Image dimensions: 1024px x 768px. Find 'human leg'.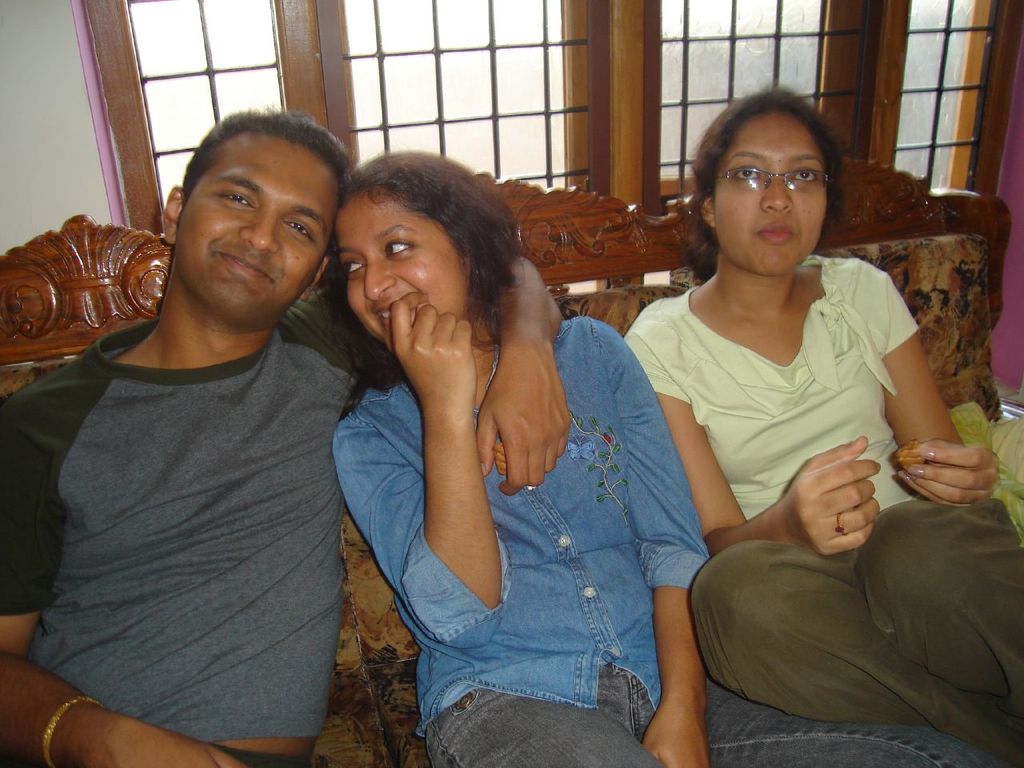
{"x1": 693, "y1": 533, "x2": 1023, "y2": 745}.
